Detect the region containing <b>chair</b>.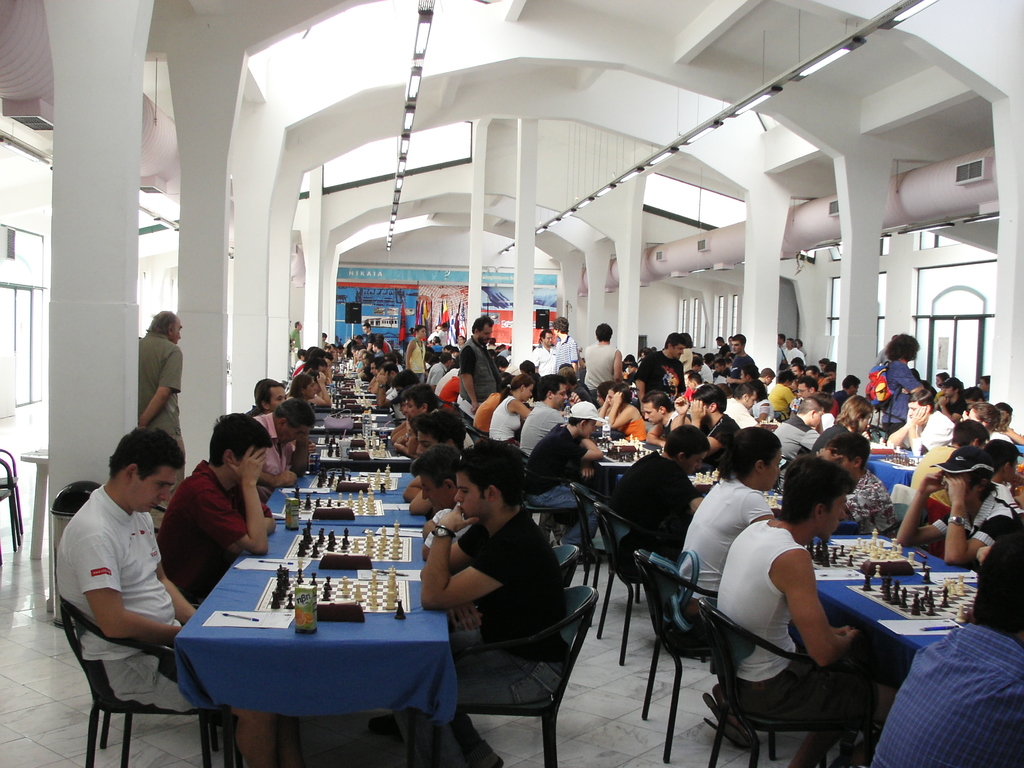
select_region(407, 564, 595, 764).
